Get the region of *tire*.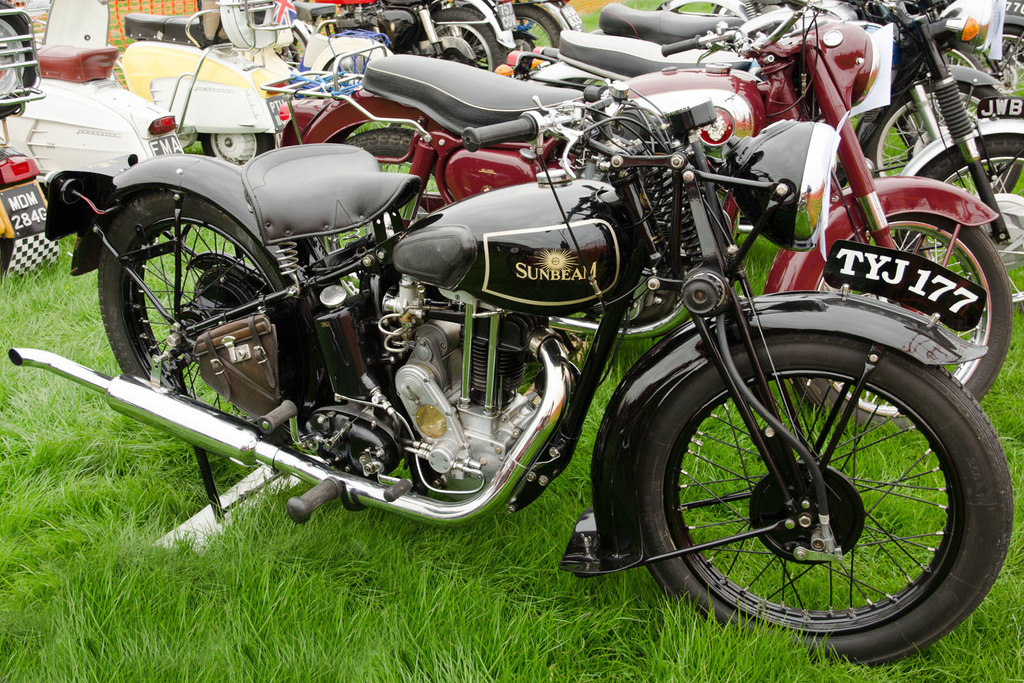
(97, 167, 311, 422).
